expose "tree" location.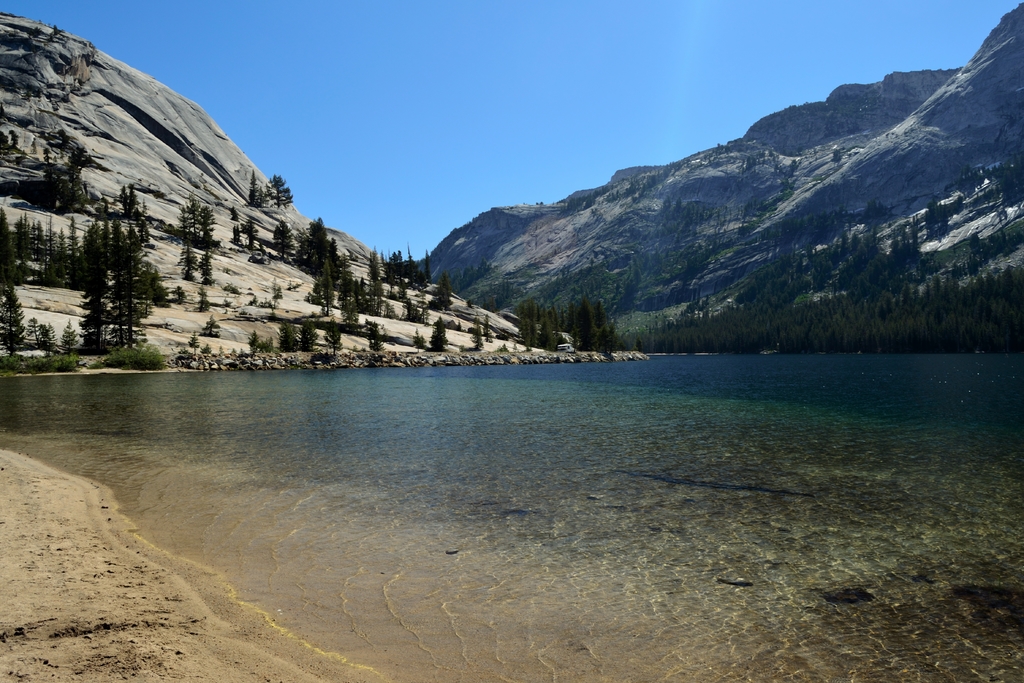
Exposed at 118:179:140:225.
